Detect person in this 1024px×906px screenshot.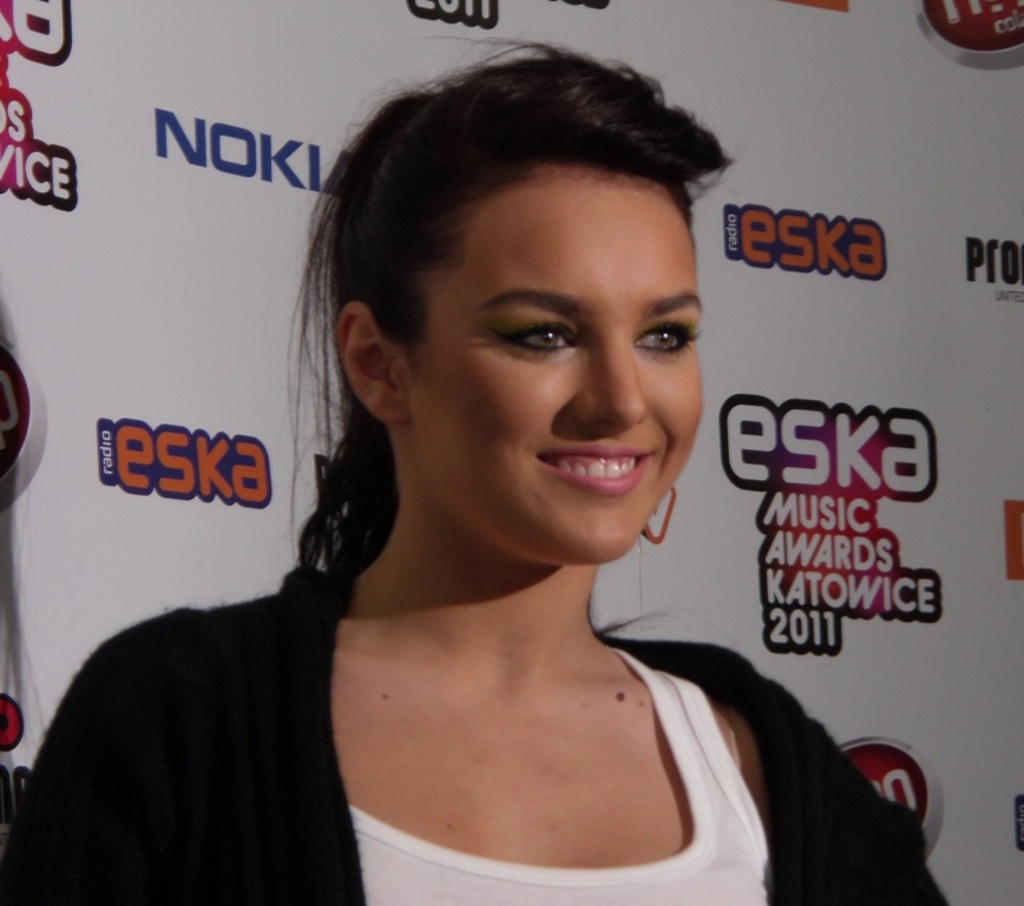
Detection: left=169, top=63, right=906, bottom=900.
